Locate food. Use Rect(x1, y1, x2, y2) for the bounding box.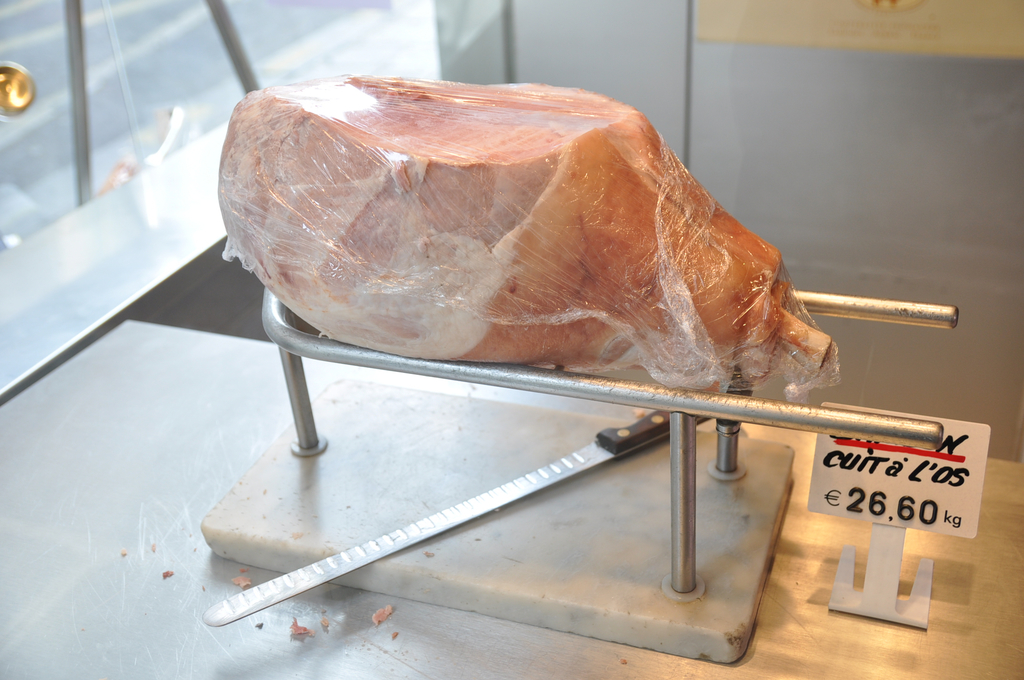
Rect(214, 75, 844, 398).
